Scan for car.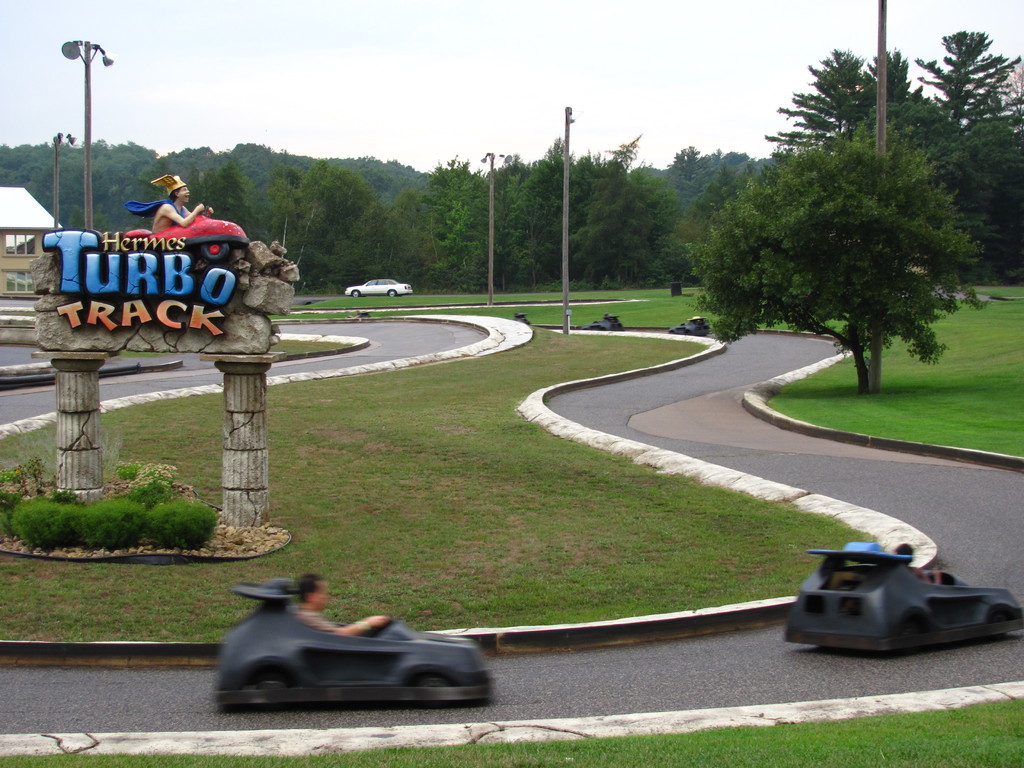
Scan result: bbox=[666, 316, 712, 336].
